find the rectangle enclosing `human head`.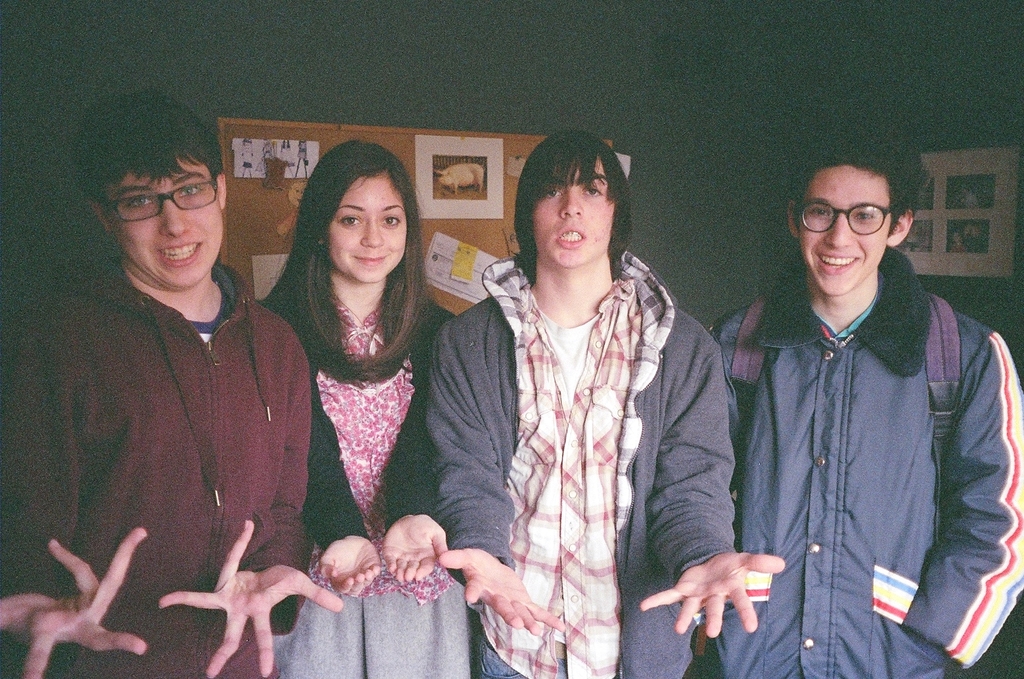
787/151/913/295.
